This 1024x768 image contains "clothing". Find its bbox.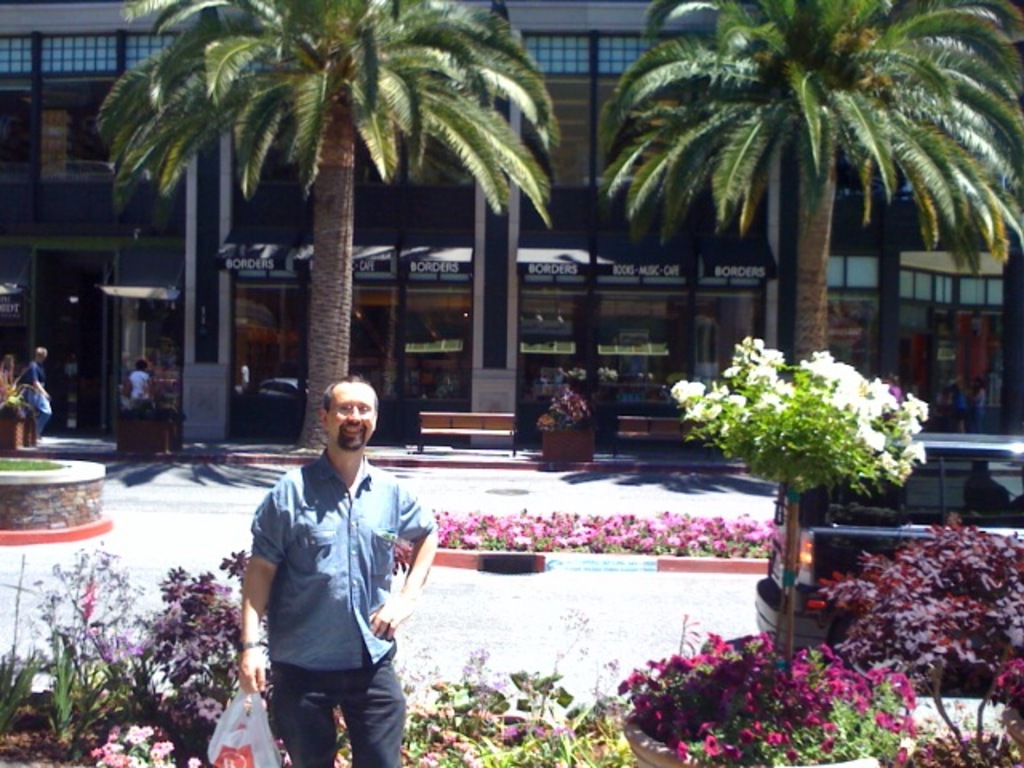
<region>954, 390, 970, 432</region>.
